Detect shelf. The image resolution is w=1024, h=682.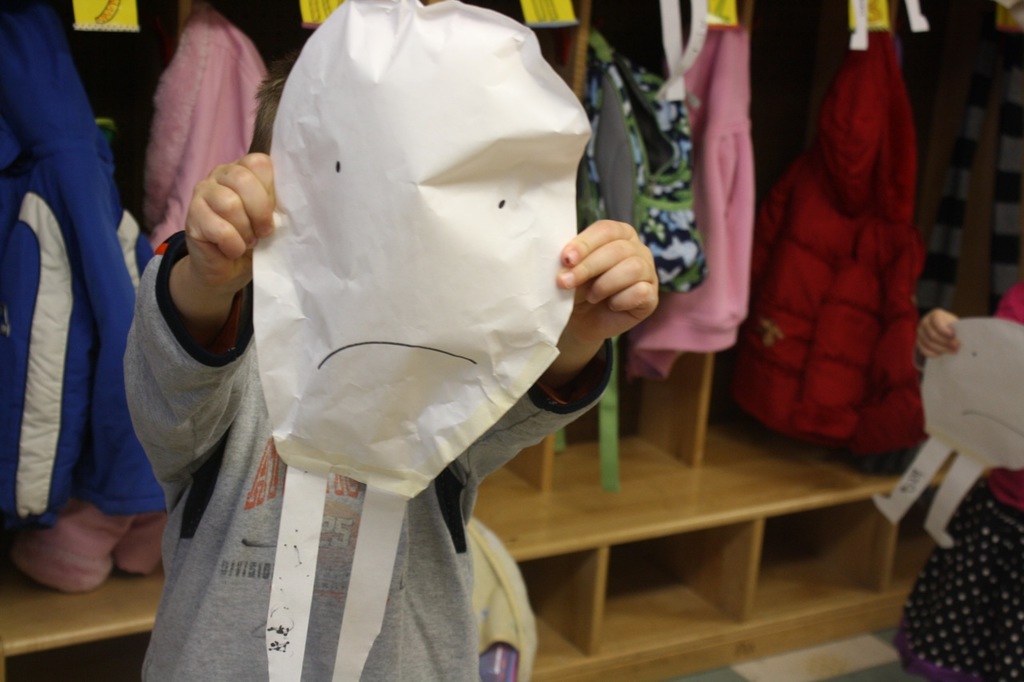
(left=2, top=0, right=977, bottom=681).
